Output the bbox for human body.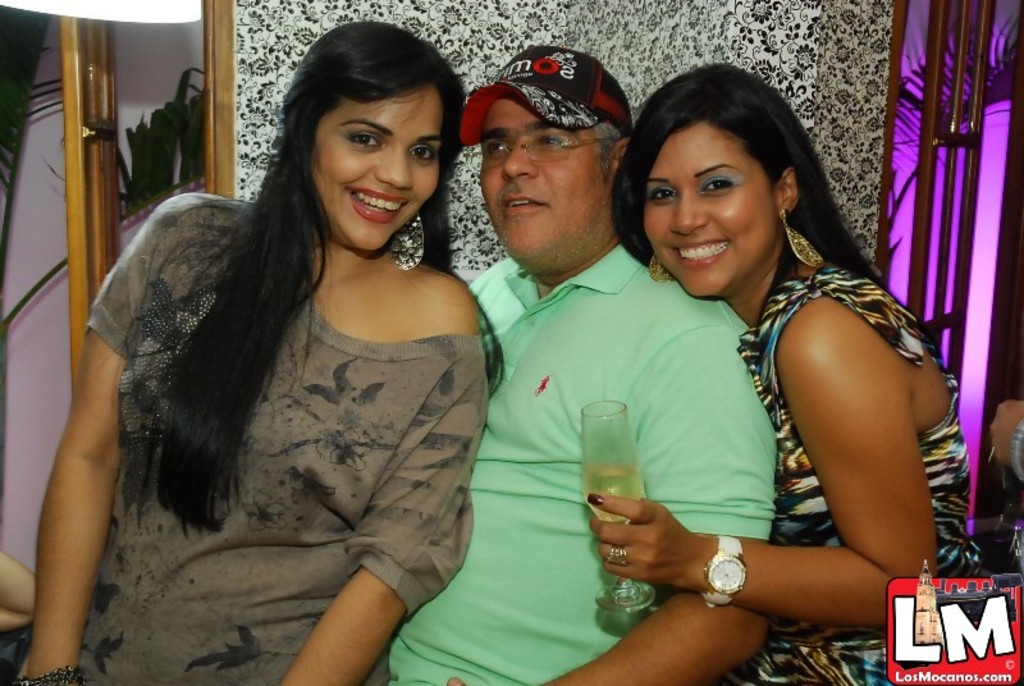
[left=381, top=47, right=776, bottom=685].
